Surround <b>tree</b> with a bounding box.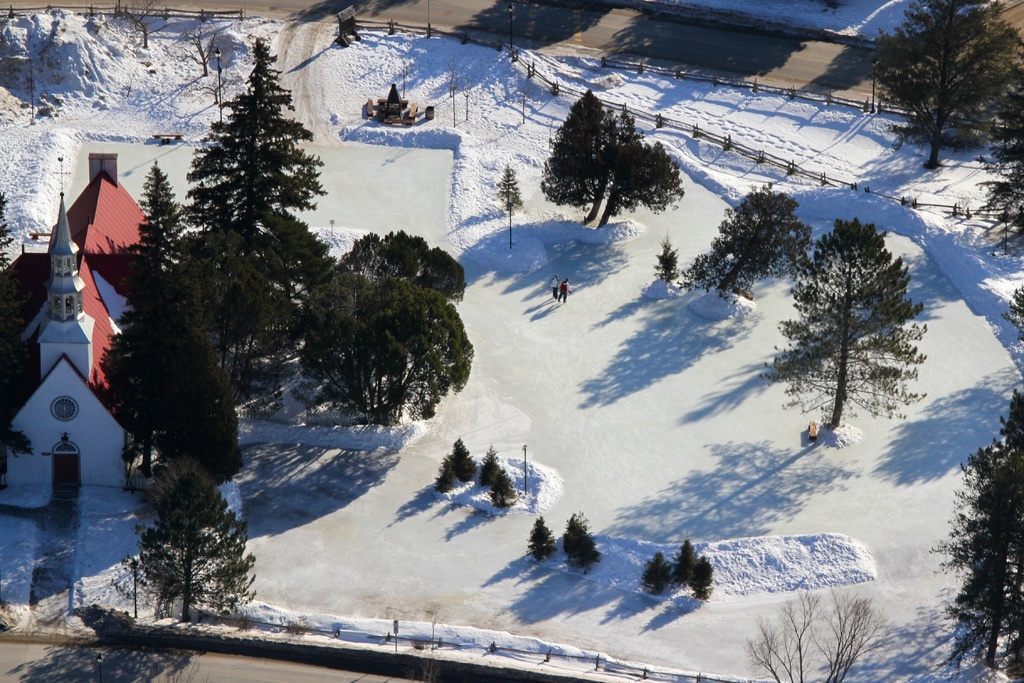
pyautogui.locateOnScreen(868, 0, 1023, 176).
